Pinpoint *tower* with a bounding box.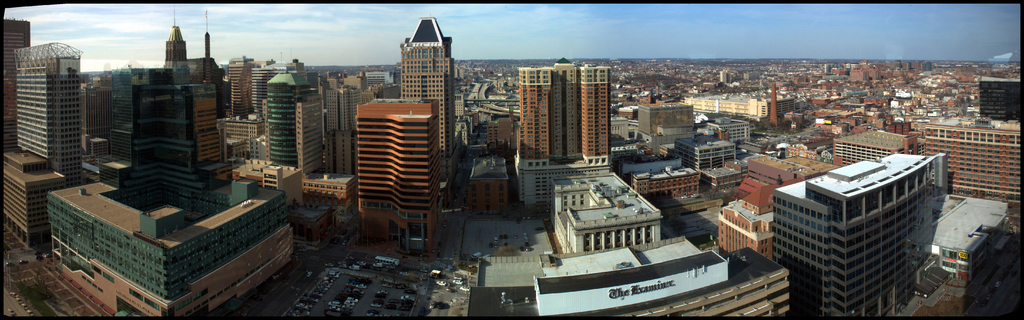
[x1=929, y1=127, x2=1023, y2=201].
